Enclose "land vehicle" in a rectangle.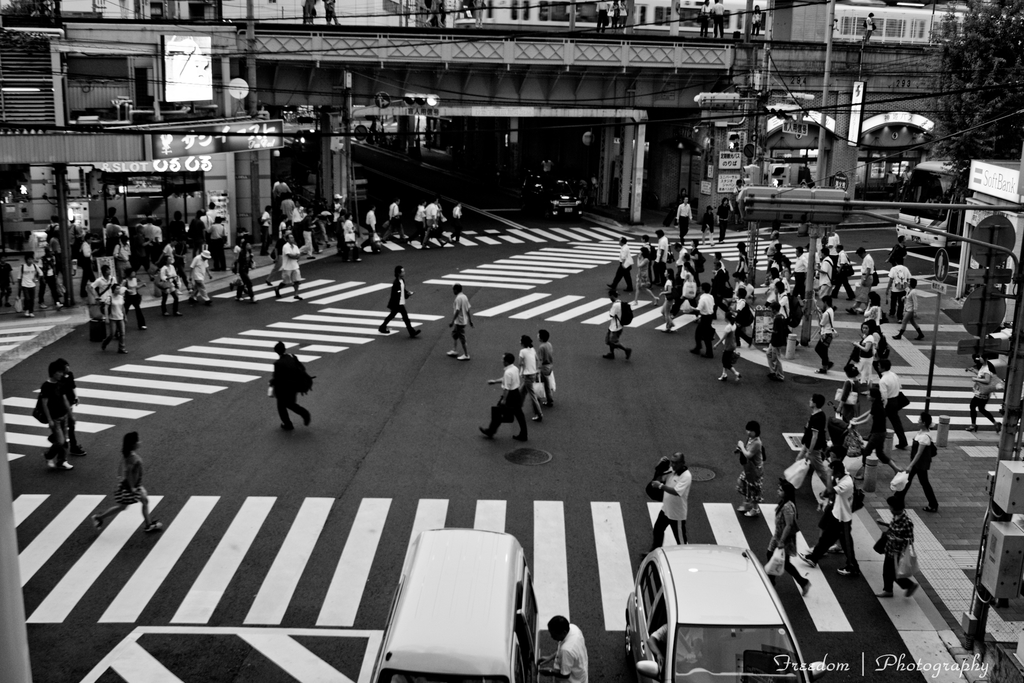
crop(370, 522, 530, 682).
